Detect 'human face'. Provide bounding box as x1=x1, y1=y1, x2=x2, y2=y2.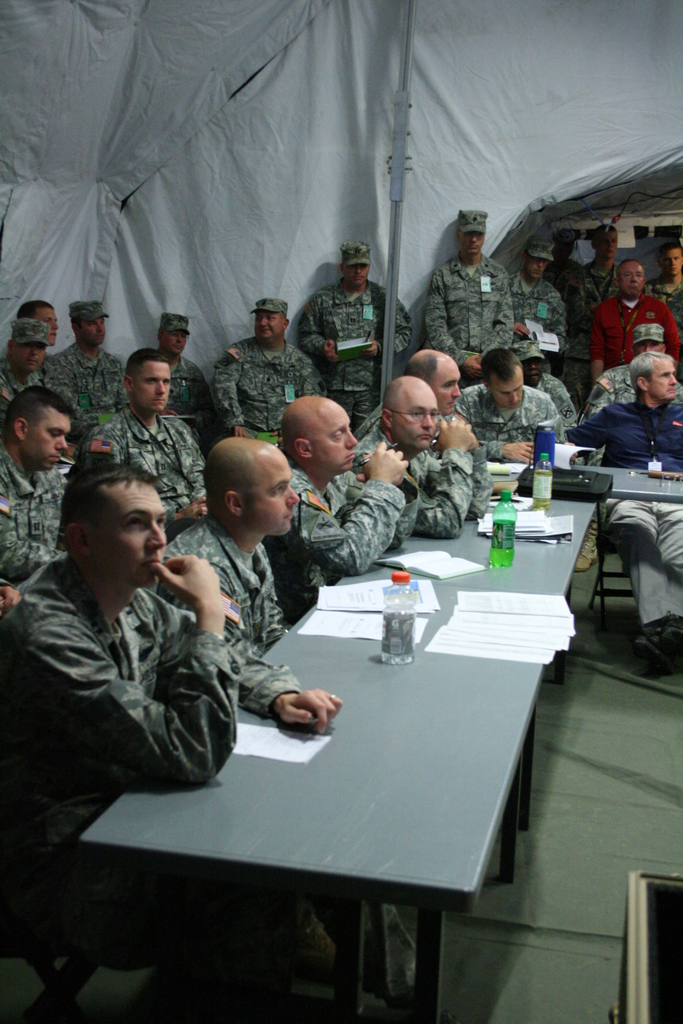
x1=32, y1=410, x2=65, y2=472.
